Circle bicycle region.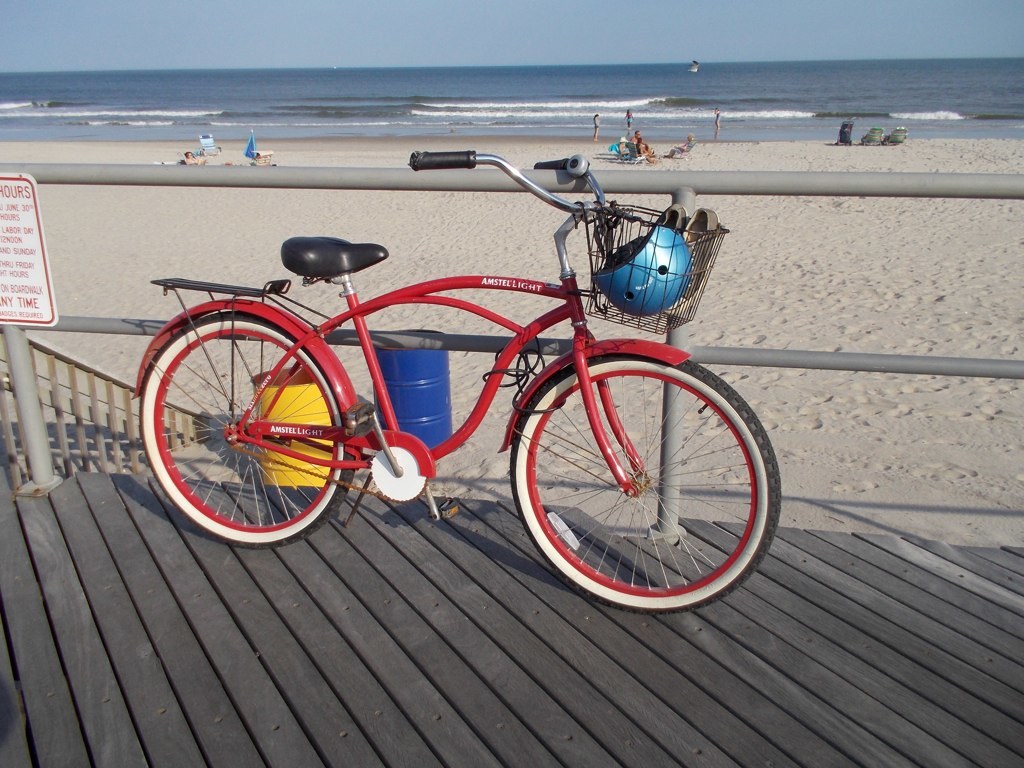
Region: x1=122, y1=154, x2=779, y2=608.
